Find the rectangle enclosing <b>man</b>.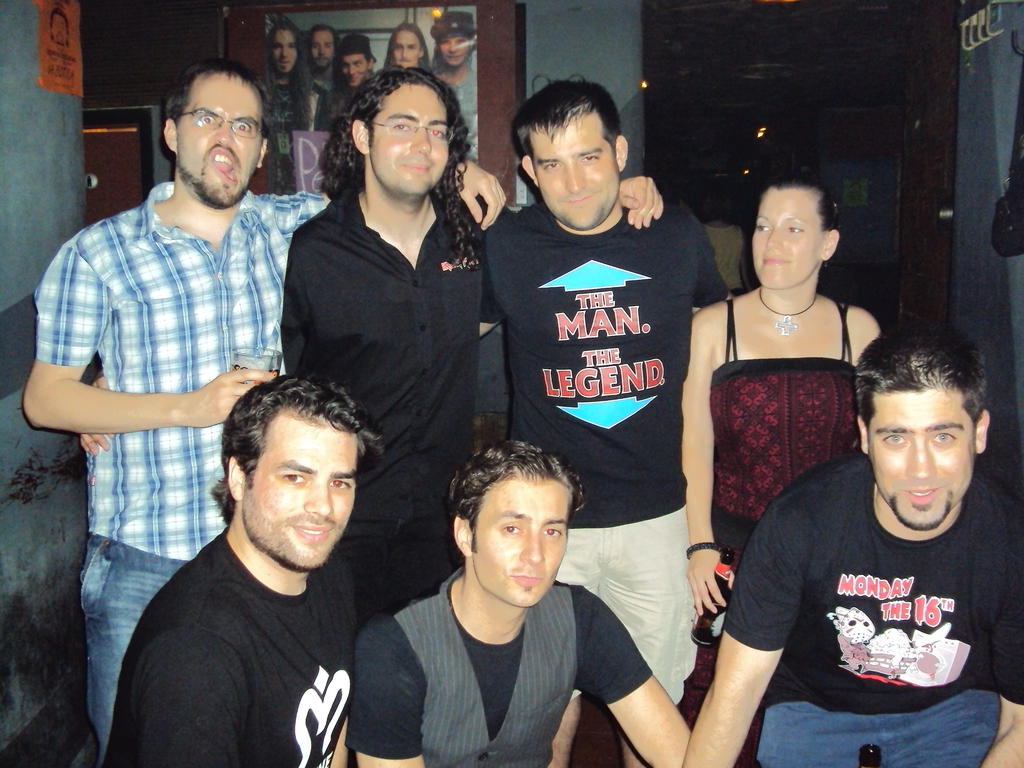
(x1=278, y1=66, x2=662, y2=627).
